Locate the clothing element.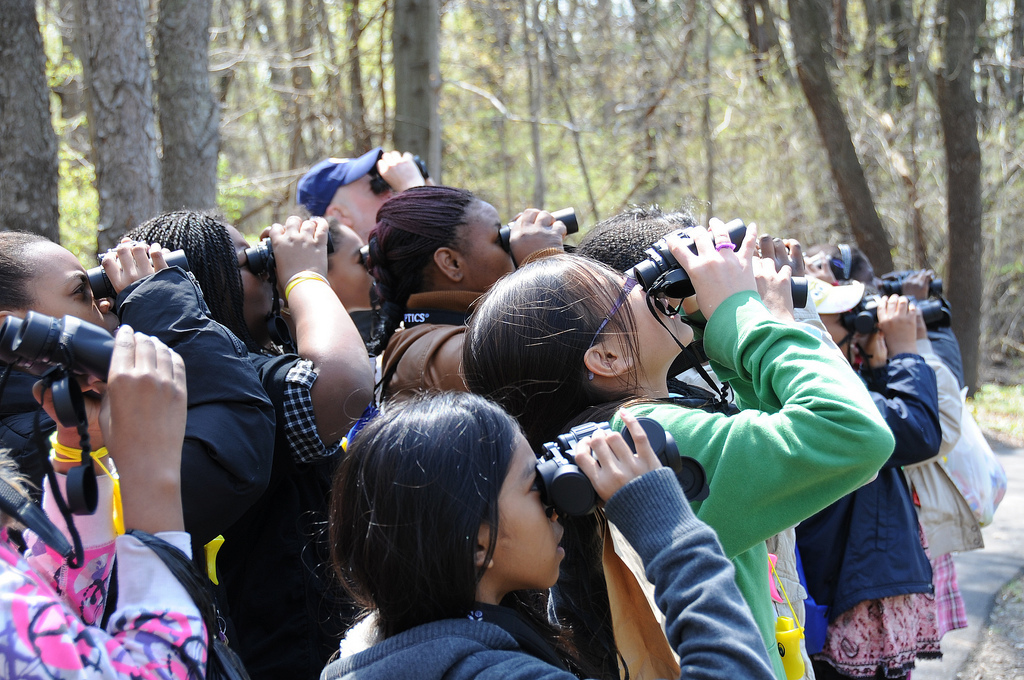
Element bbox: bbox=[0, 464, 209, 679].
